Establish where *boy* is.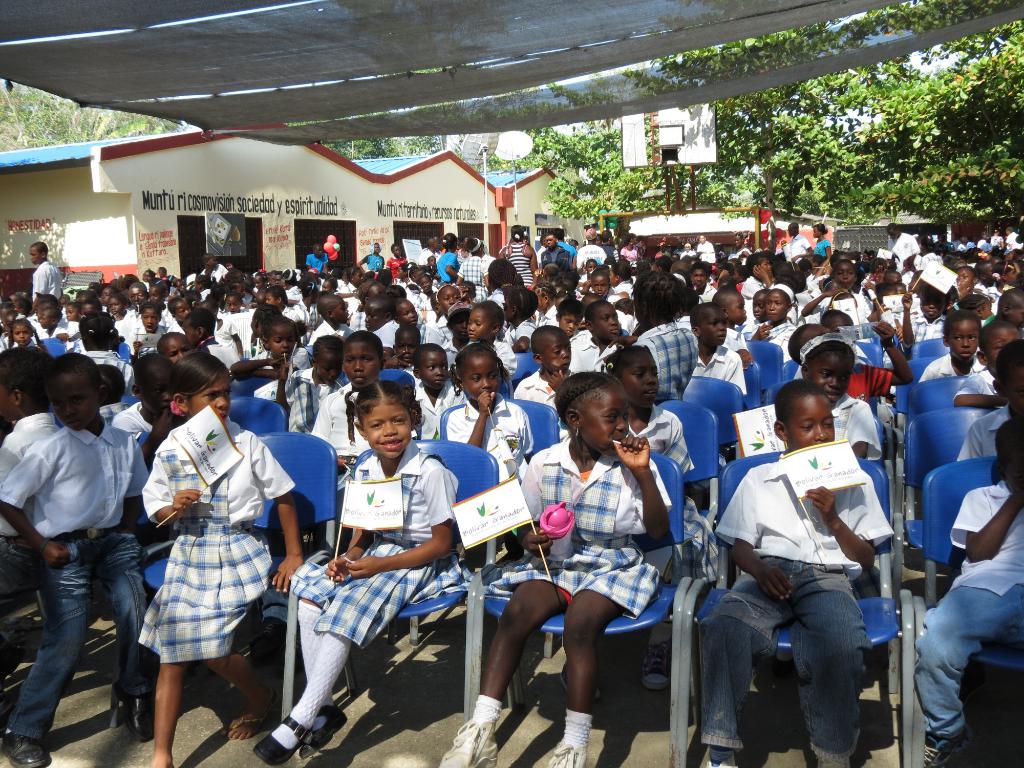
Established at region(37, 307, 67, 340).
